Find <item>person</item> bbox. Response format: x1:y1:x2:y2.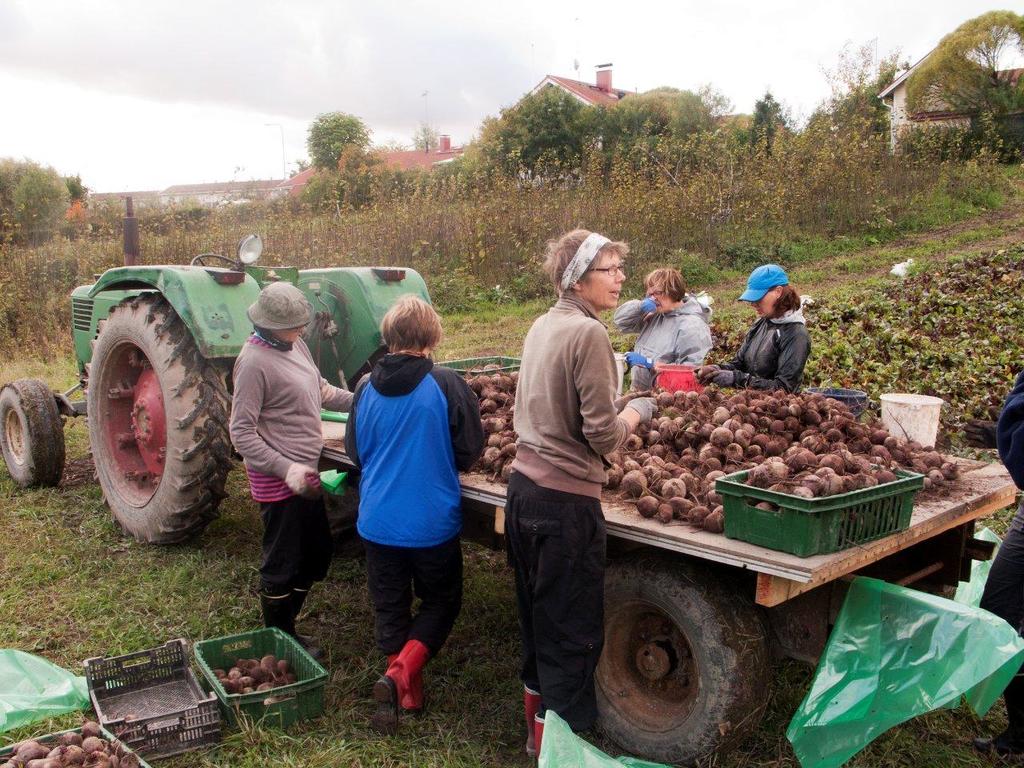
691:260:814:394.
